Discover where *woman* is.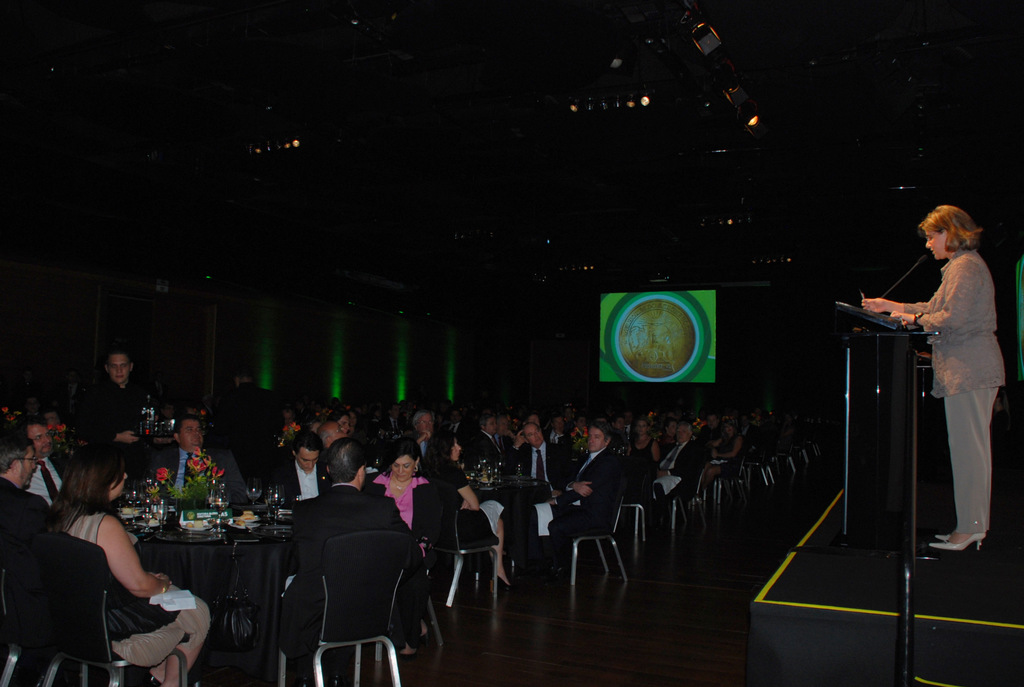
Discovered at [707,425,743,486].
